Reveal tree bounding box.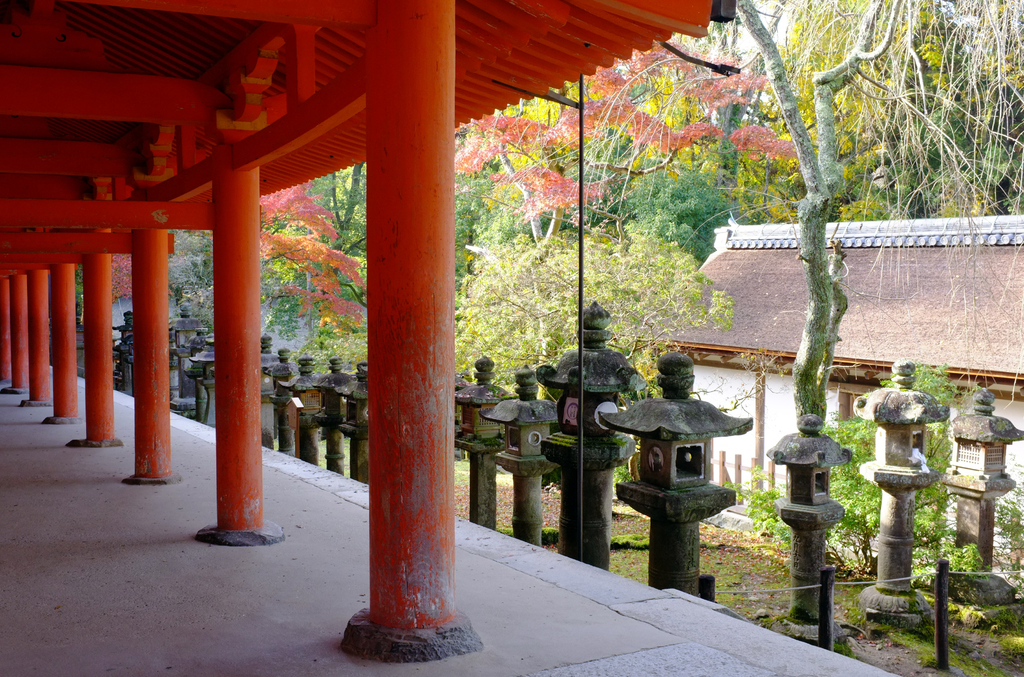
Revealed: box(177, 235, 212, 305).
